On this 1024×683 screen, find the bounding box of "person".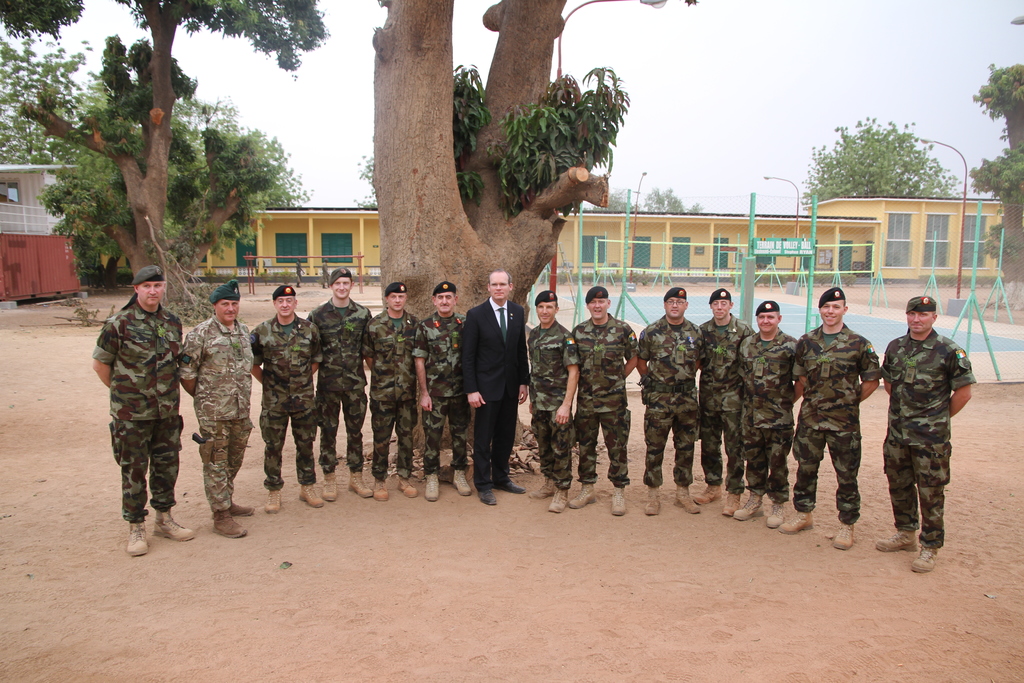
Bounding box: (x1=688, y1=286, x2=756, y2=527).
